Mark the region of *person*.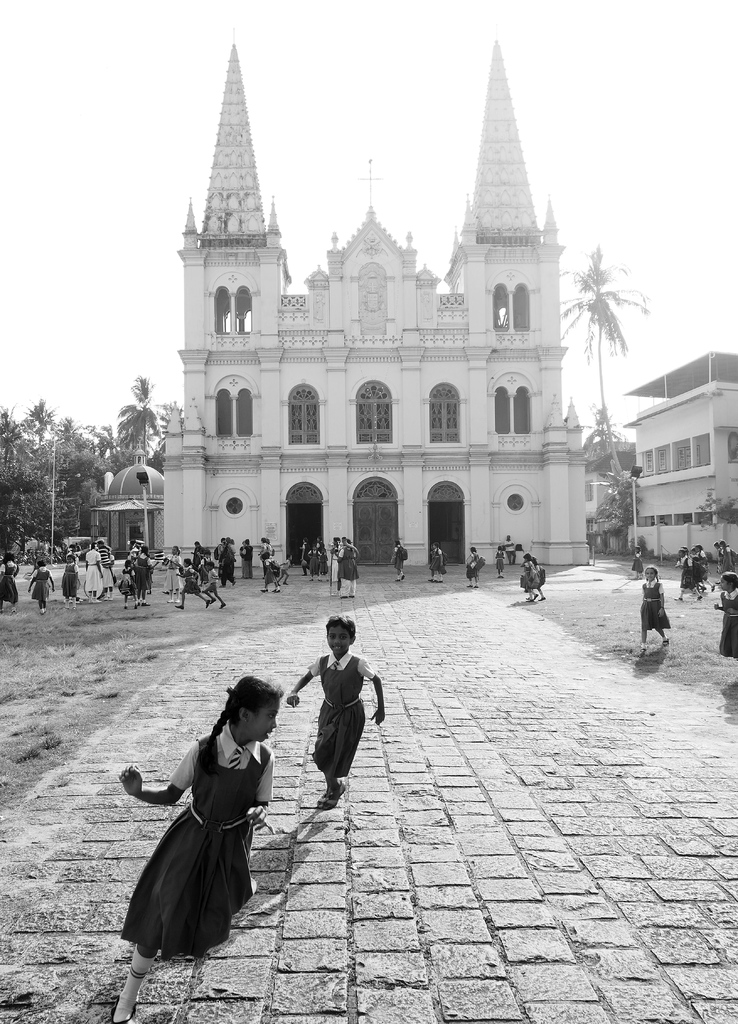
Region: box=[392, 536, 412, 579].
